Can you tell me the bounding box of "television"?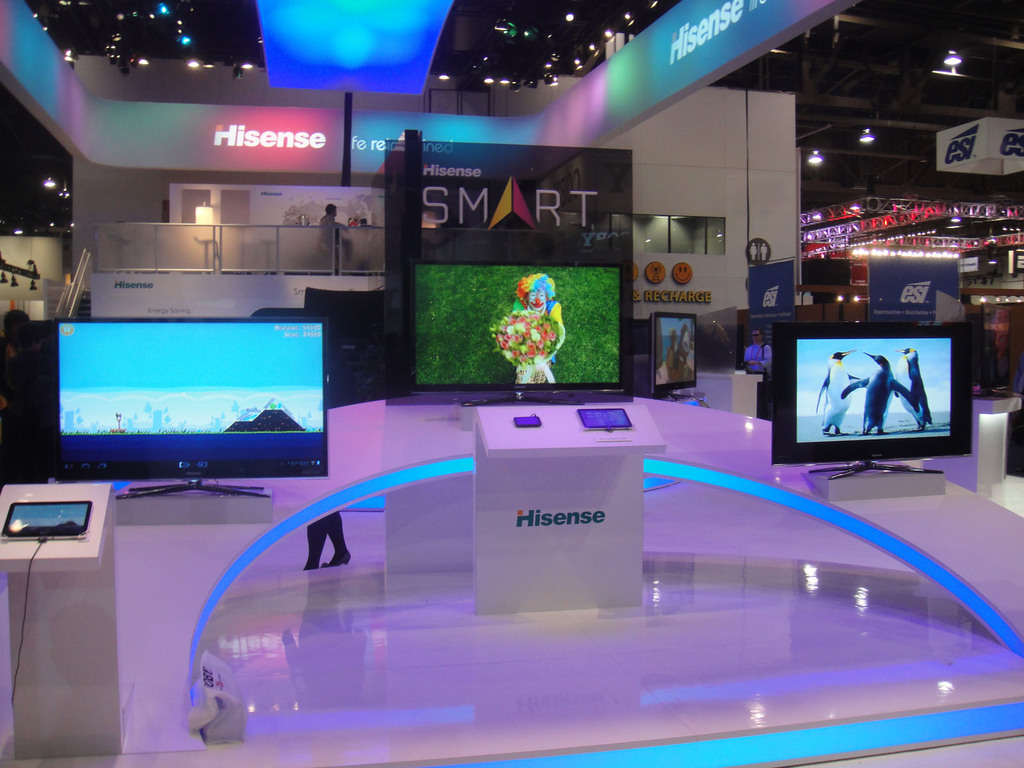
region(763, 324, 975, 457).
